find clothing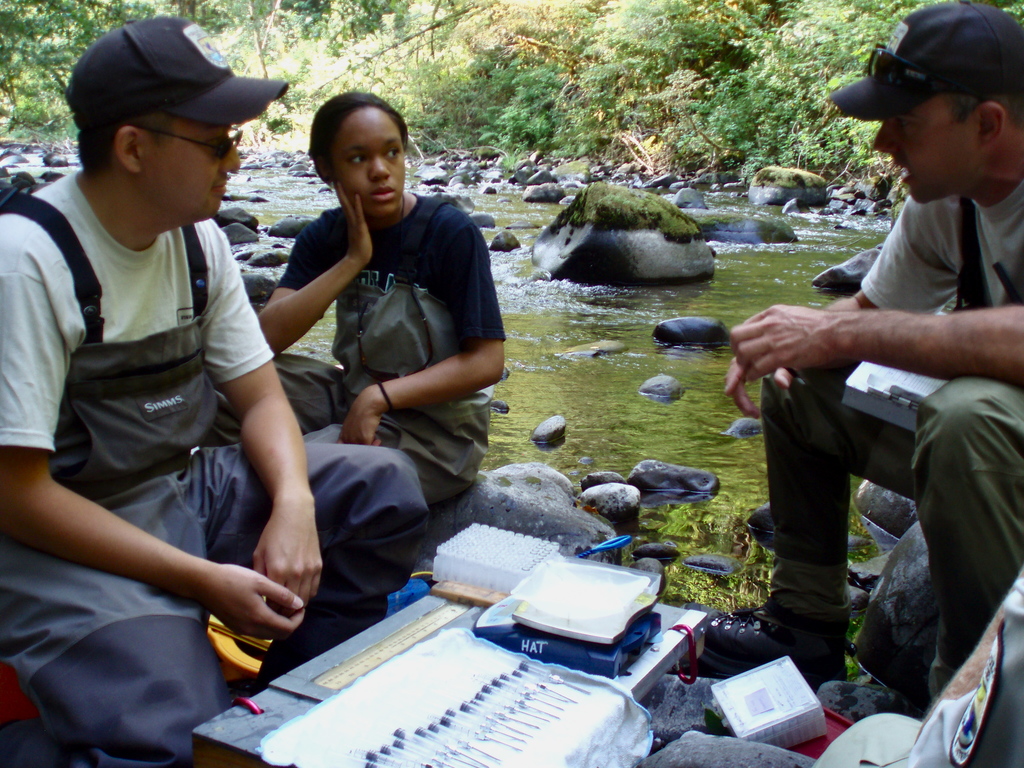
BBox(207, 191, 507, 512)
